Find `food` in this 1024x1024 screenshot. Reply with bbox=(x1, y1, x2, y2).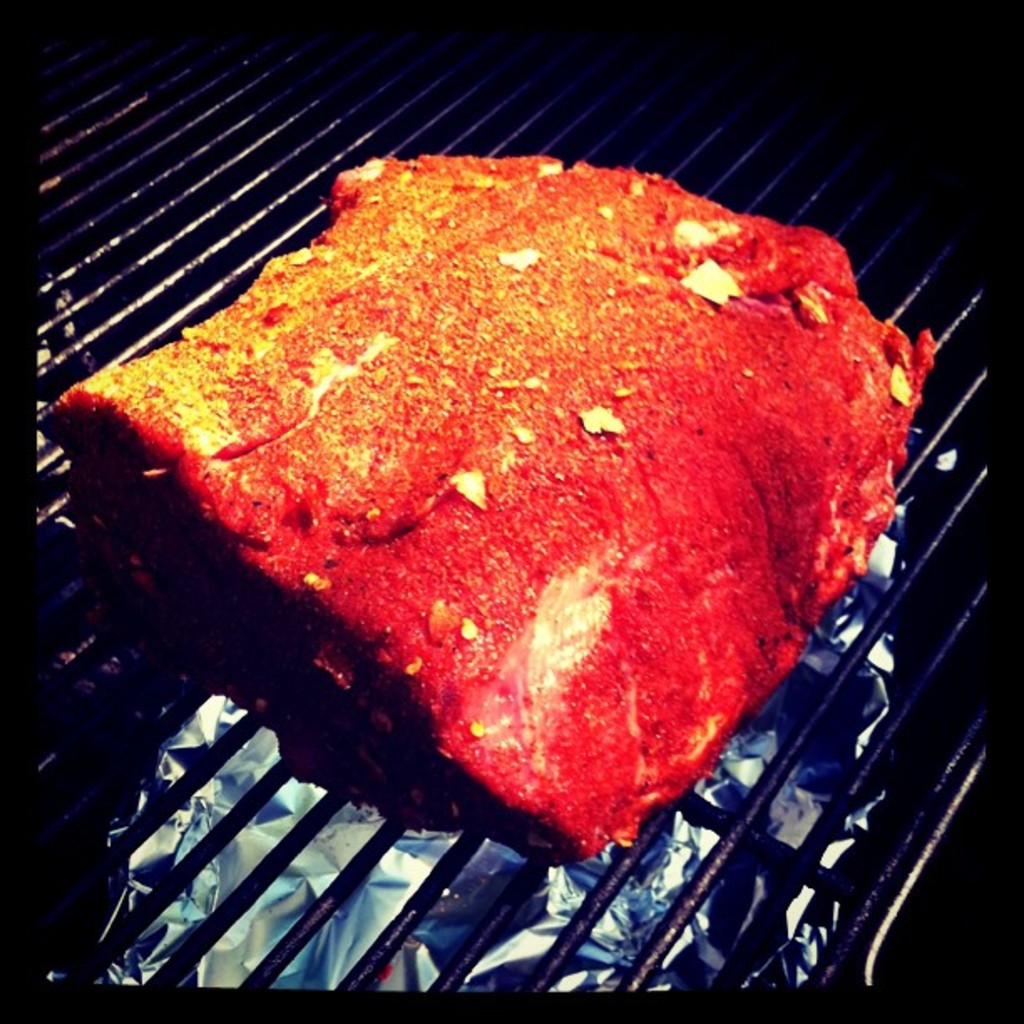
bbox=(94, 146, 910, 808).
